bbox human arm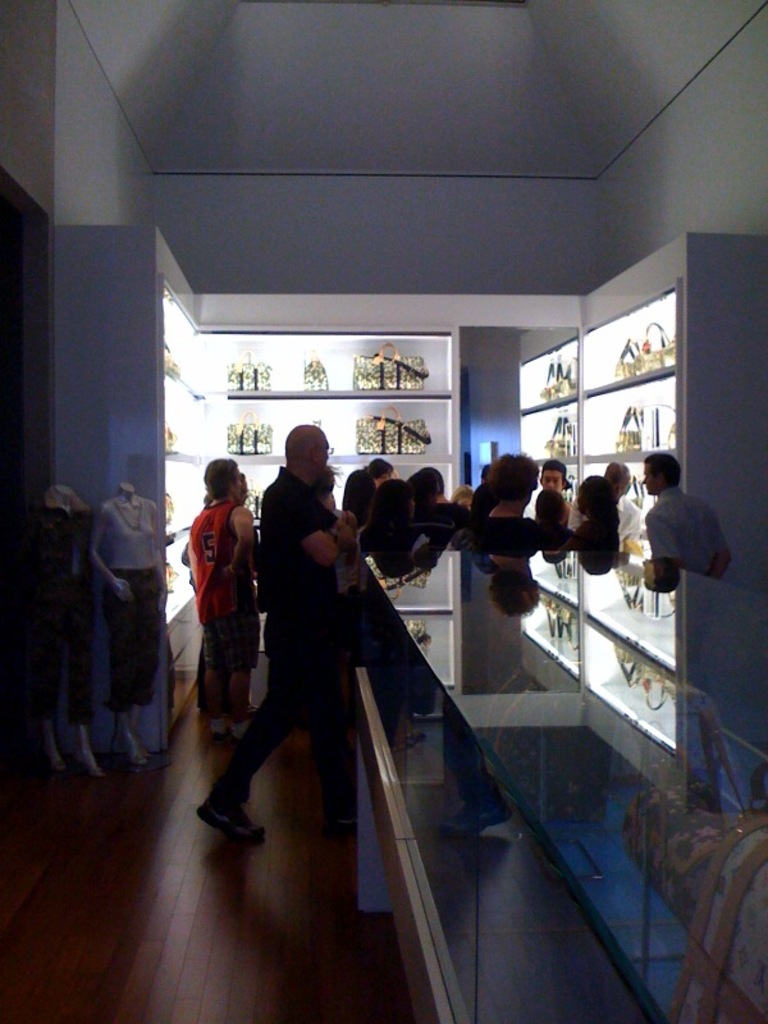
pyautogui.locateOnScreen(274, 486, 344, 566)
